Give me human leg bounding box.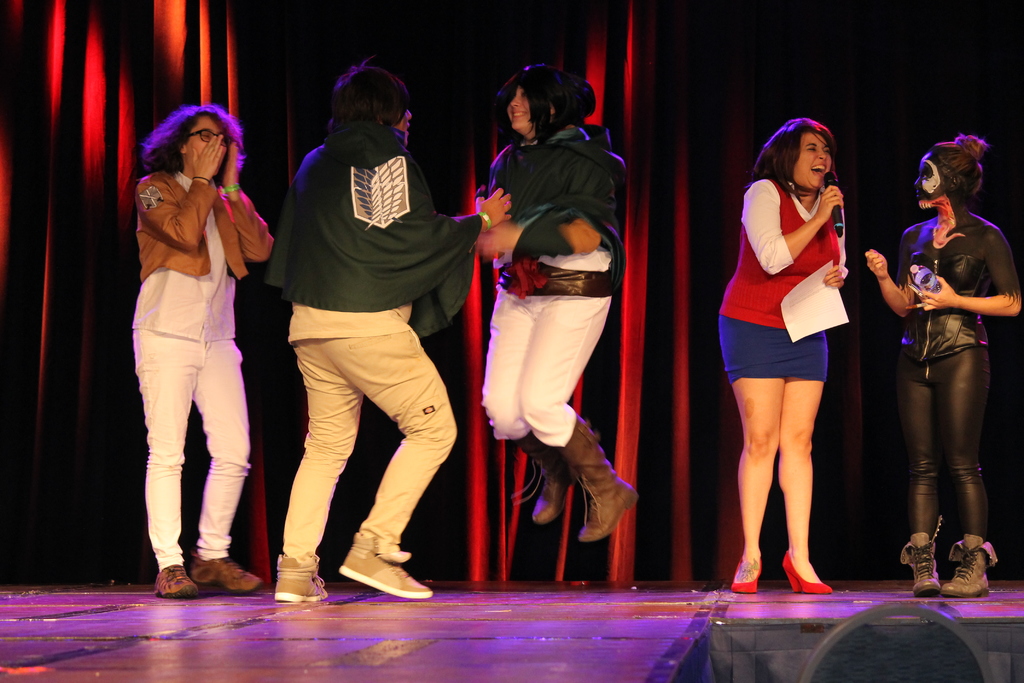
box(193, 335, 260, 598).
